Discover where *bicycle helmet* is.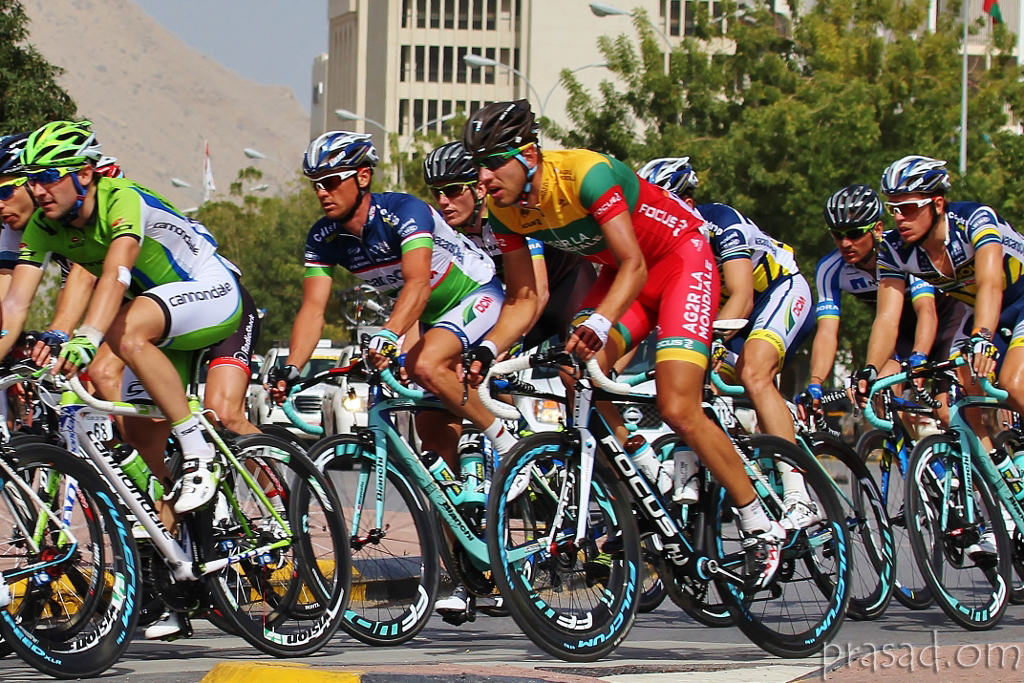
Discovered at bbox(426, 141, 487, 189).
